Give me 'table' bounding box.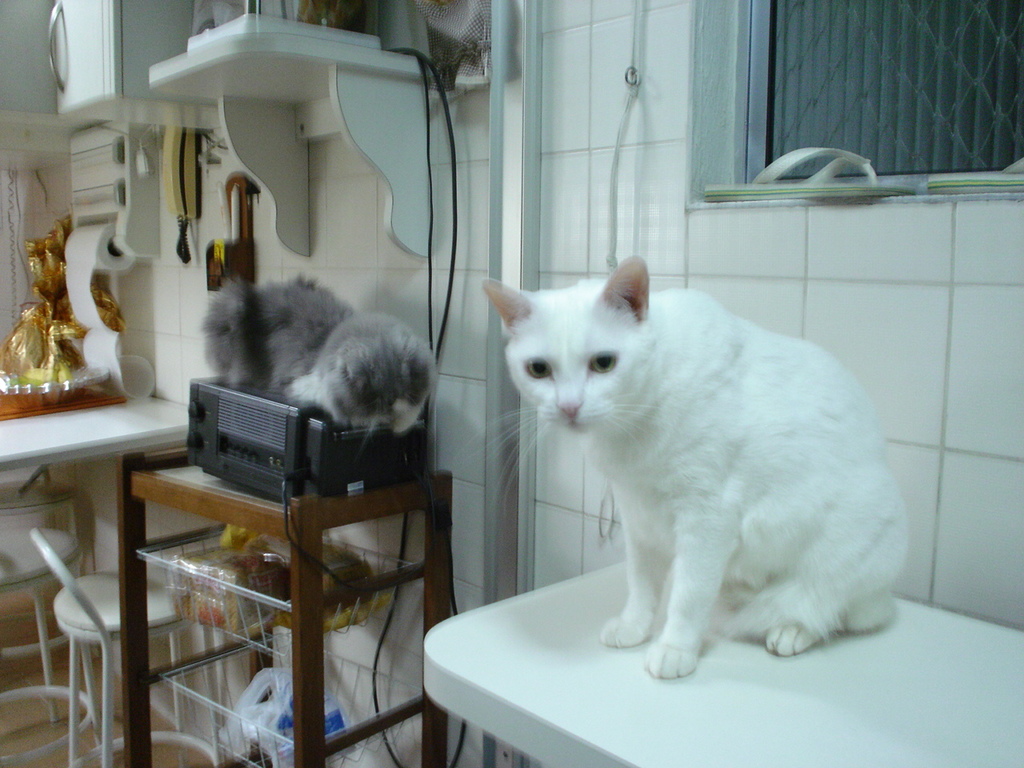
x1=120, y1=446, x2=448, y2=767.
